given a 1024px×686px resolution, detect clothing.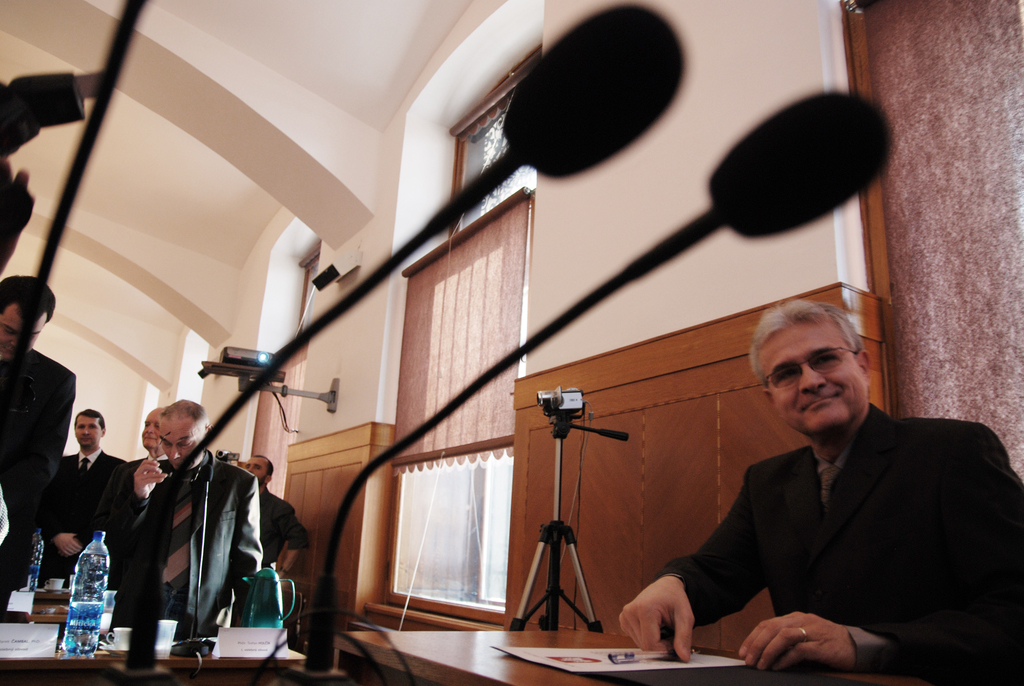
(0, 69, 86, 275).
